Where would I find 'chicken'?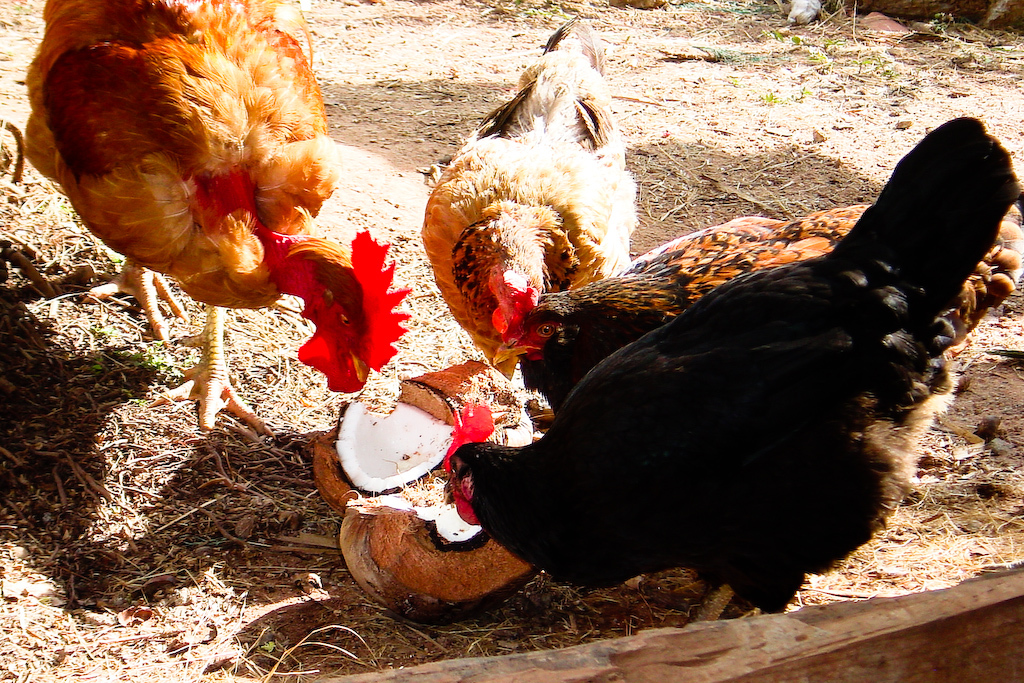
At [18, 0, 402, 429].
